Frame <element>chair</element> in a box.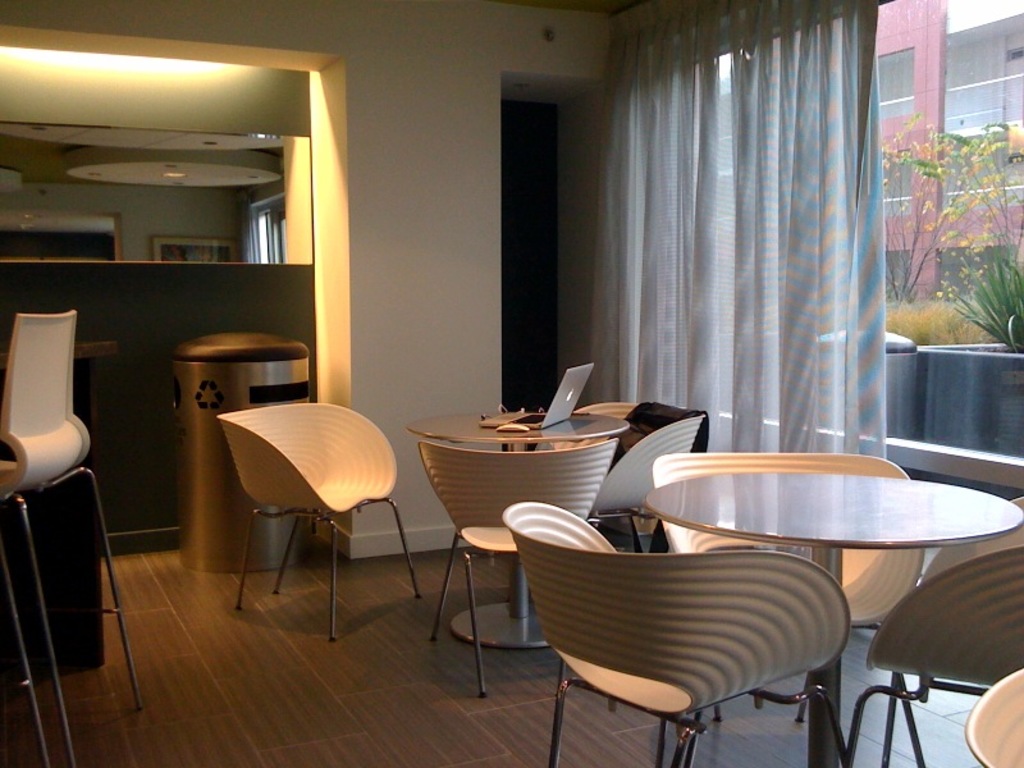
detection(590, 413, 704, 556).
